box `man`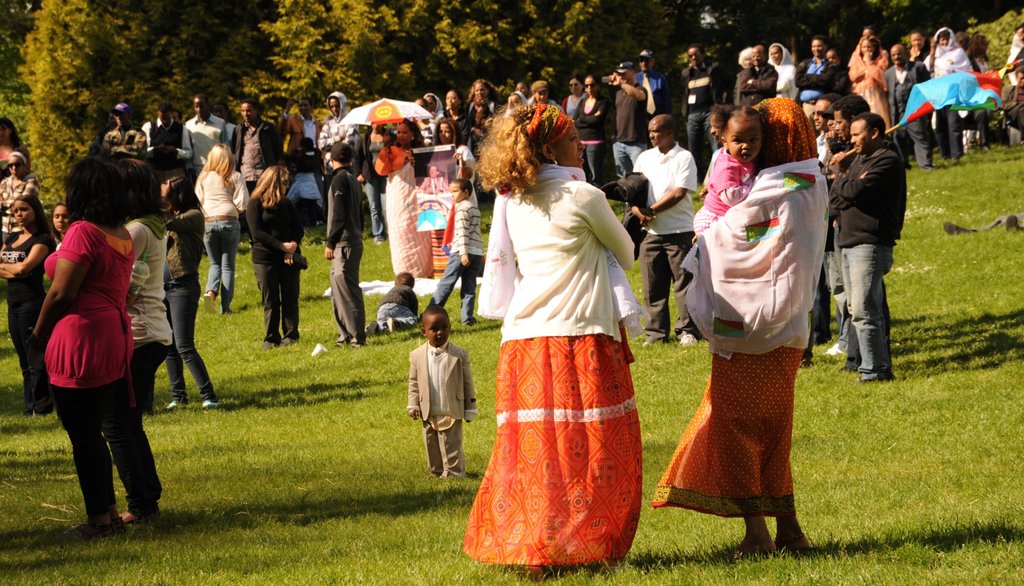
[794,33,838,112]
